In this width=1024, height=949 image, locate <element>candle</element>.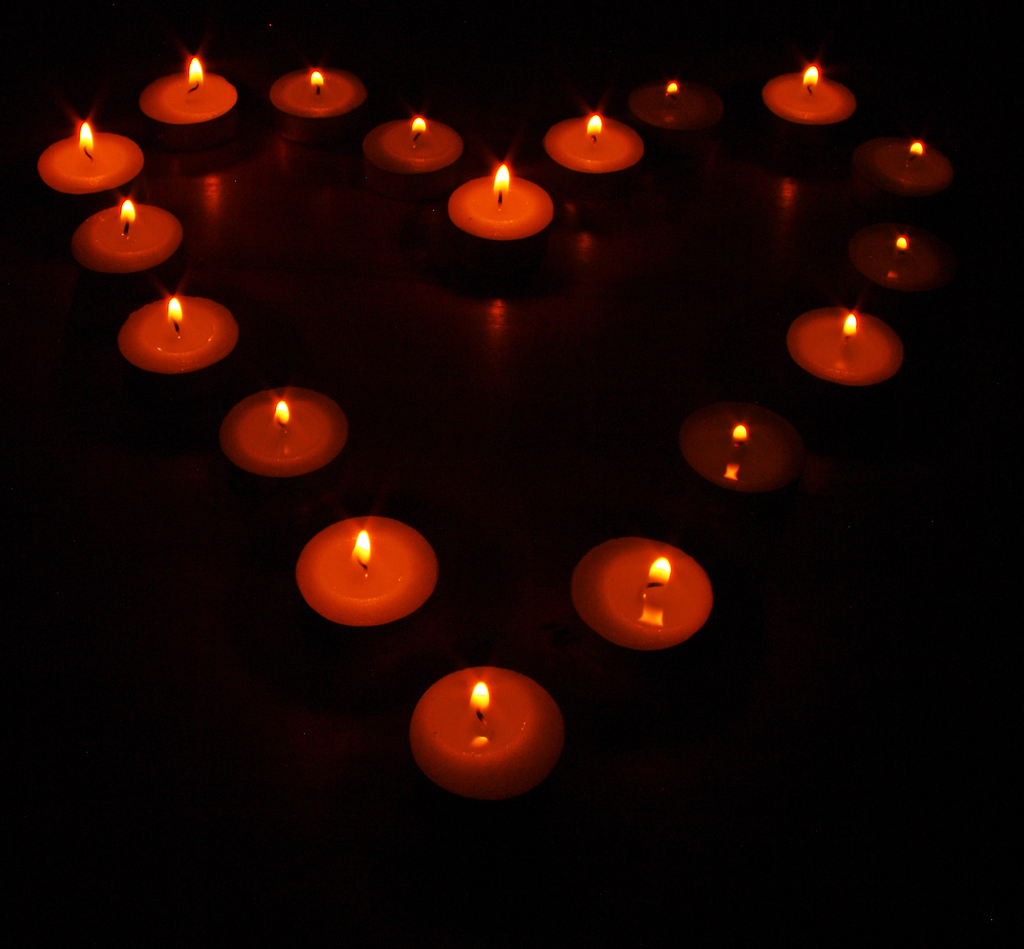
Bounding box: 215 378 365 498.
